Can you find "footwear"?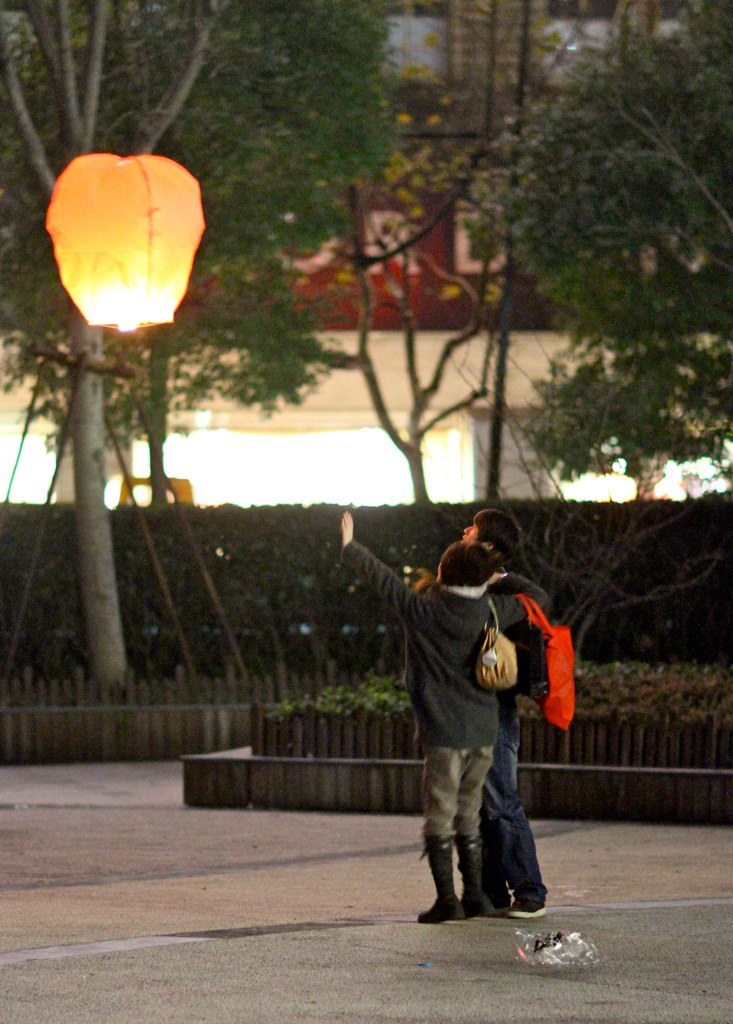
Yes, bounding box: crop(464, 823, 496, 915).
